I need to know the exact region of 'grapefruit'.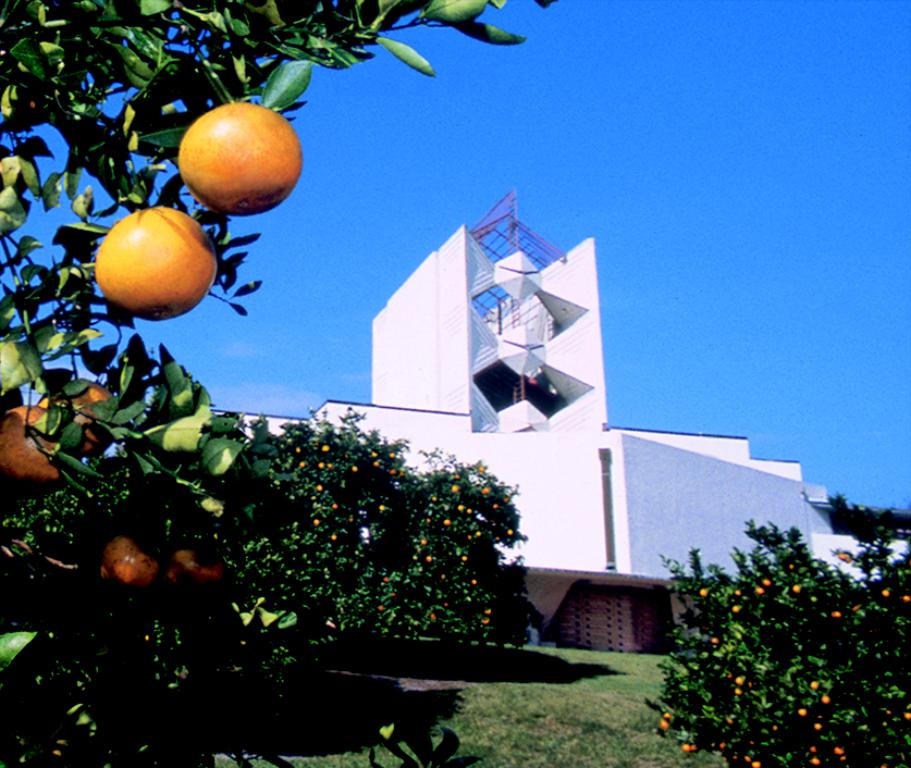
Region: region(793, 585, 800, 592).
